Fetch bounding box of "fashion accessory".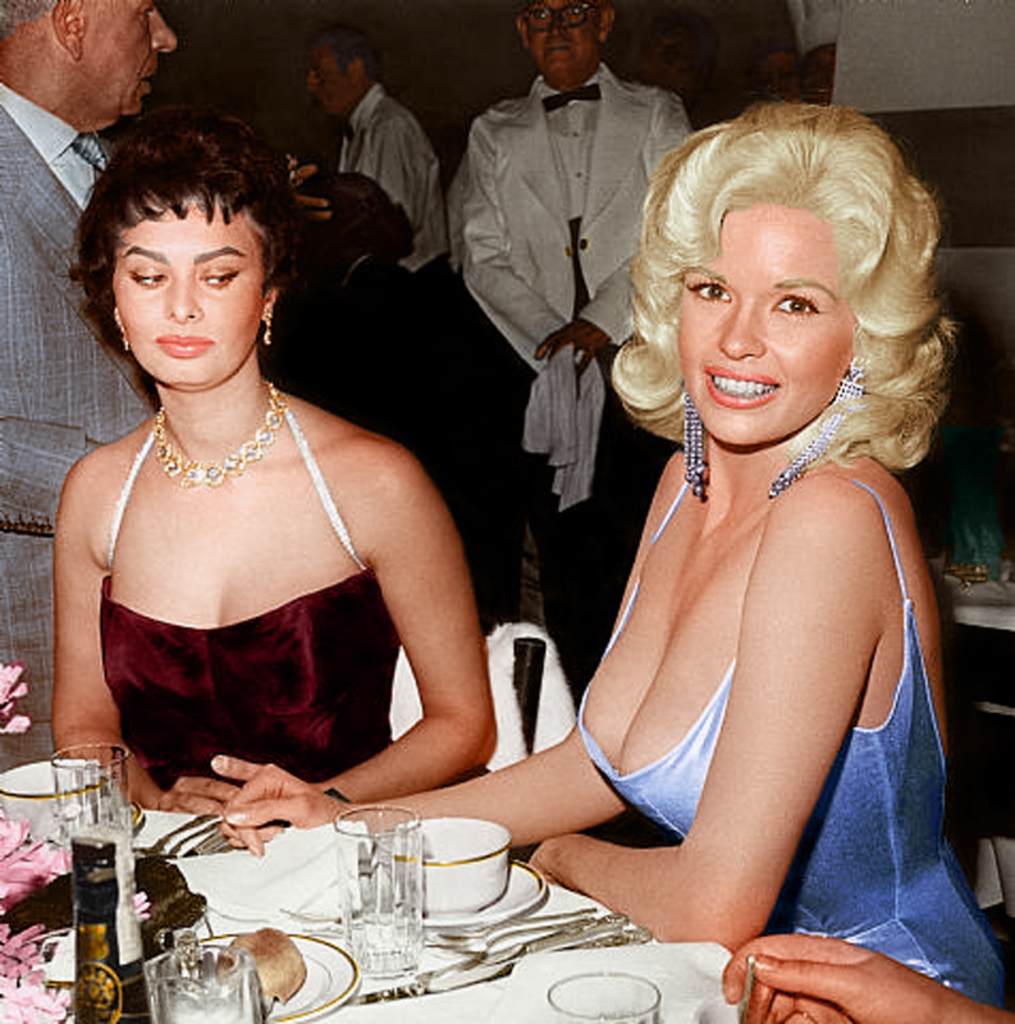
Bbox: Rect(520, 5, 595, 36).
